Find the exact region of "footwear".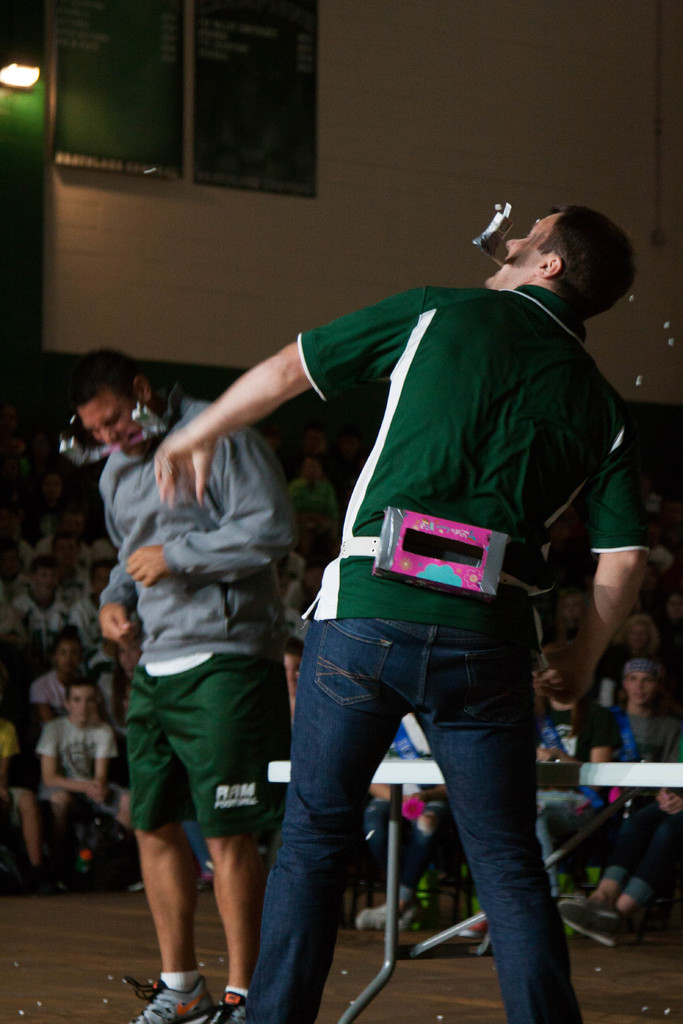
Exact region: region(192, 984, 251, 1023).
